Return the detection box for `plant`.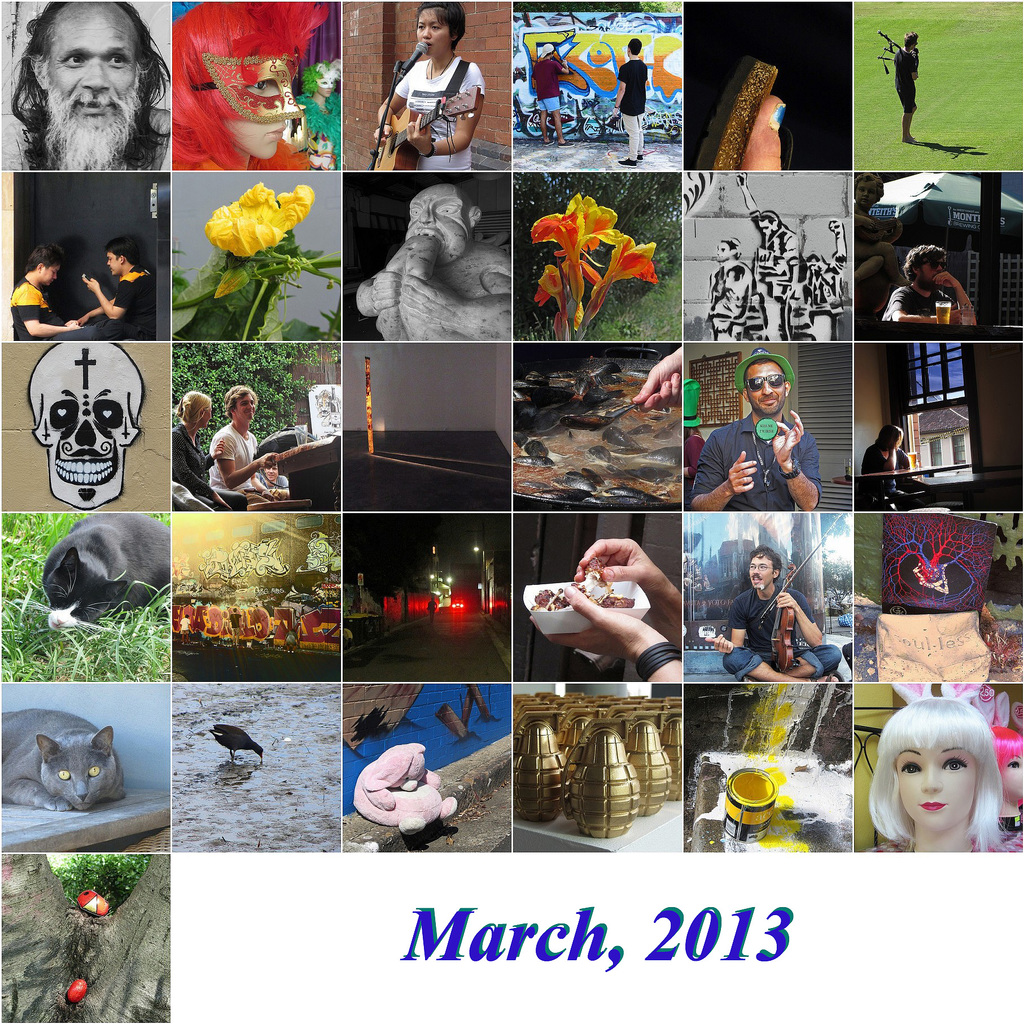
BBox(171, 175, 343, 342).
